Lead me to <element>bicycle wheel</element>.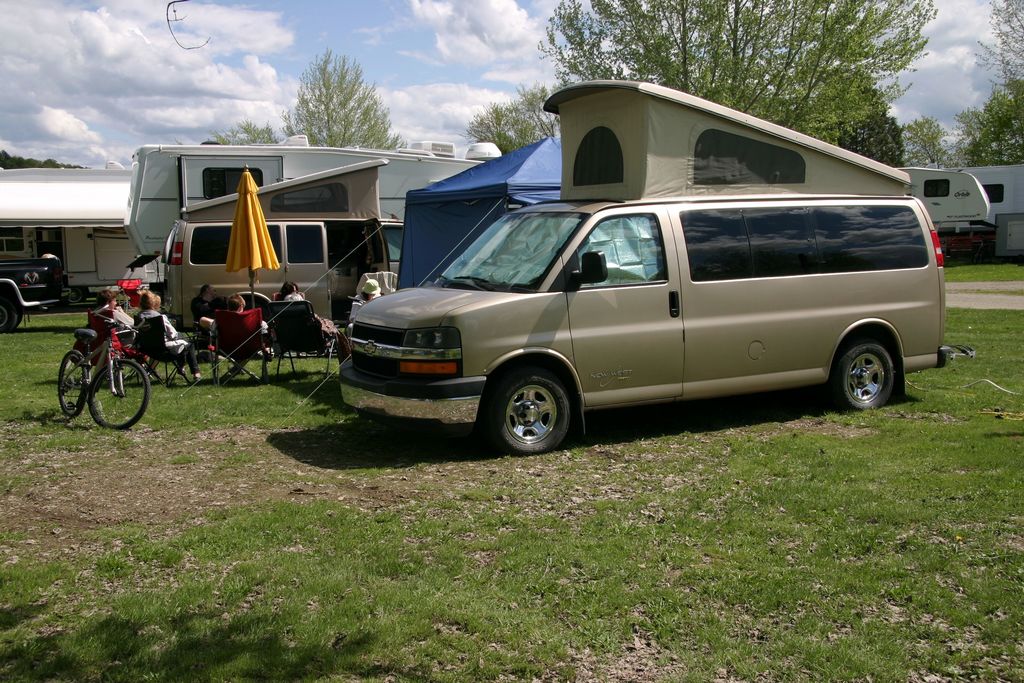
Lead to (x1=51, y1=349, x2=90, y2=420).
